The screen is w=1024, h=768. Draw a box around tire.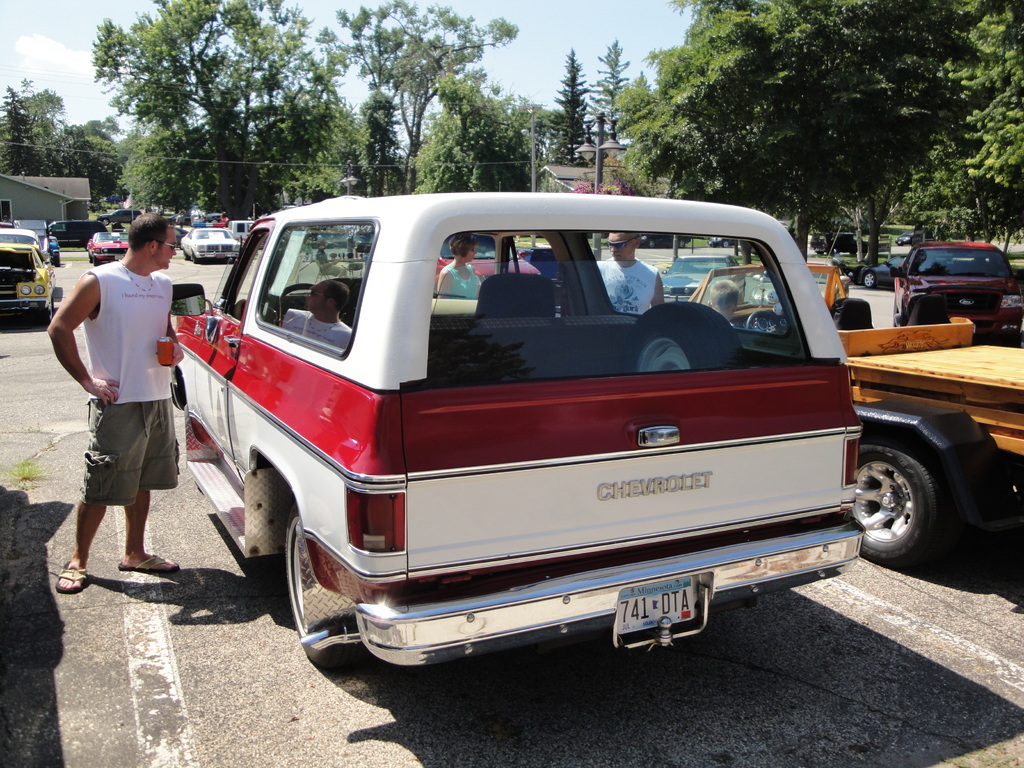
{"x1": 184, "y1": 406, "x2": 200, "y2": 490}.
